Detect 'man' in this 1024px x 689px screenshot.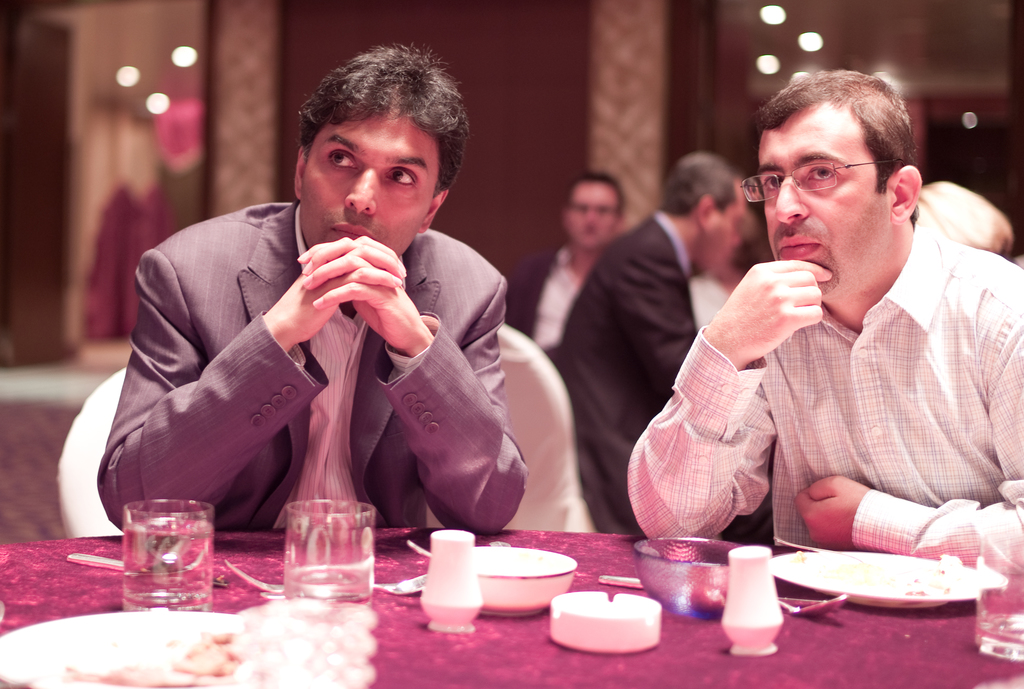
Detection: detection(557, 149, 753, 540).
